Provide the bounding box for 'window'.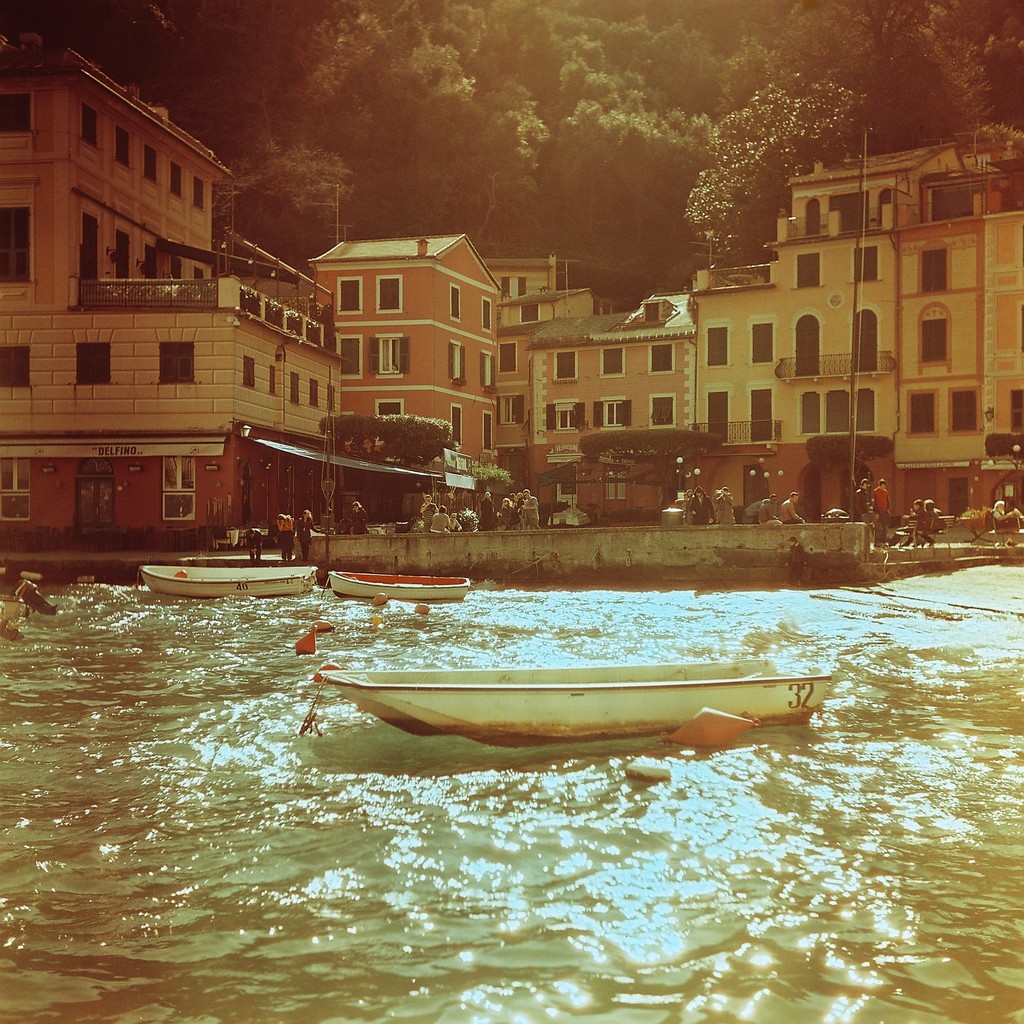
BBox(479, 296, 493, 333).
